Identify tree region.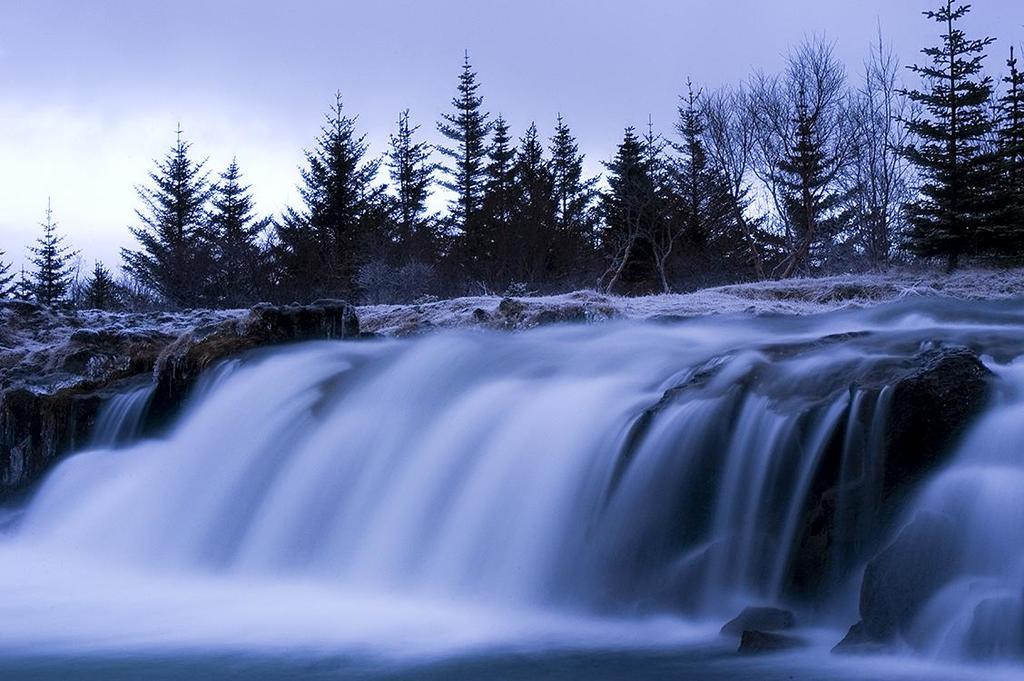
Region: crop(283, 82, 386, 286).
